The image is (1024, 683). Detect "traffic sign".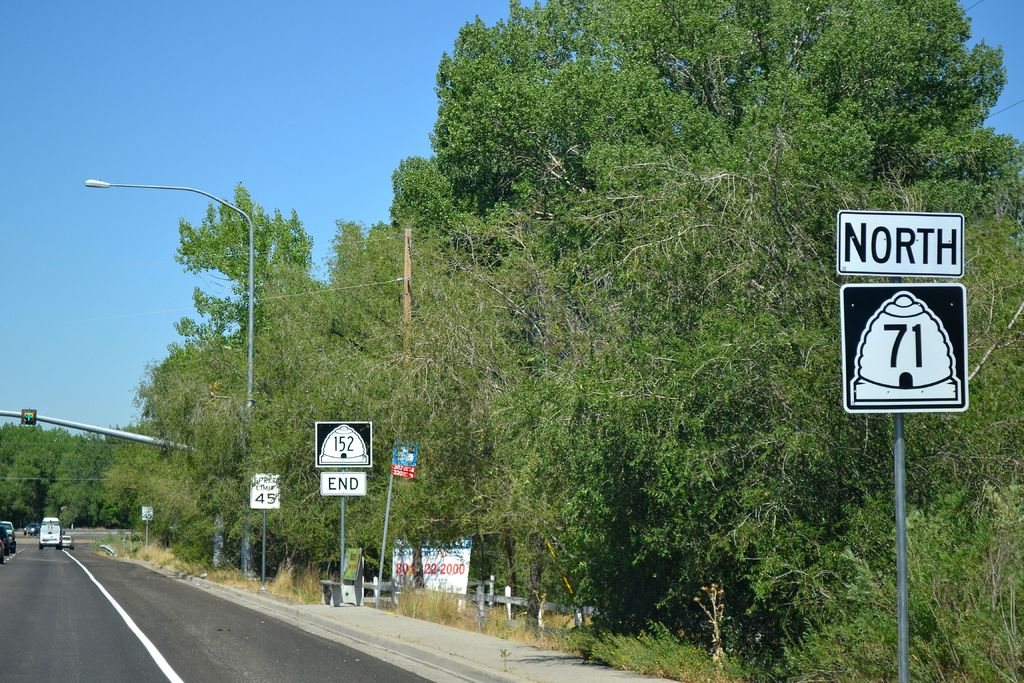
Detection: 844,286,973,411.
